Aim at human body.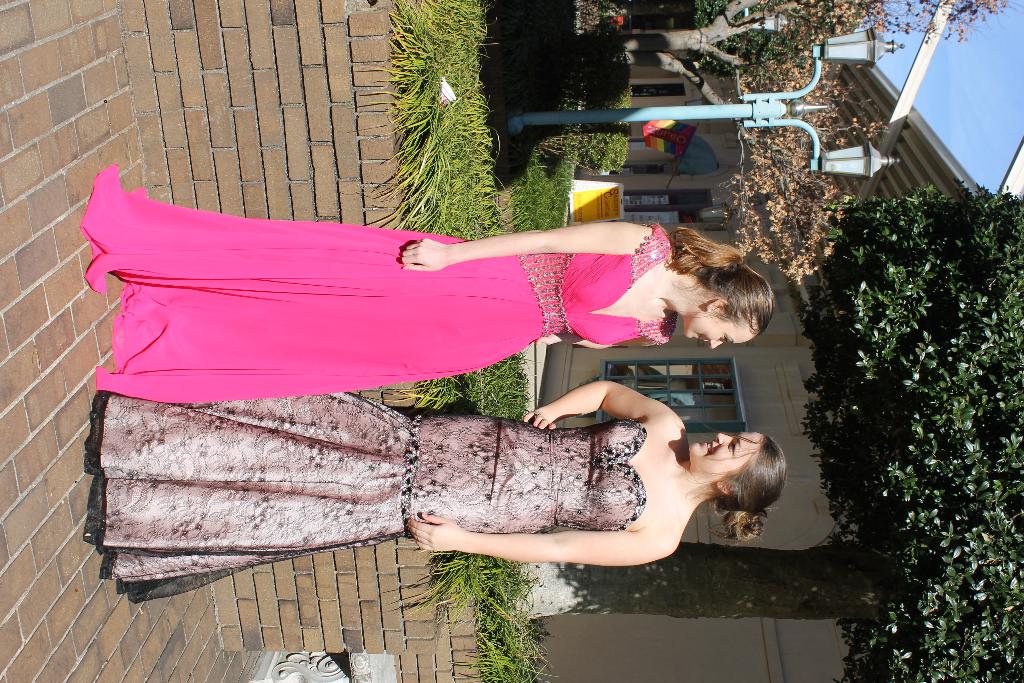
Aimed at x1=63 y1=177 x2=831 y2=414.
